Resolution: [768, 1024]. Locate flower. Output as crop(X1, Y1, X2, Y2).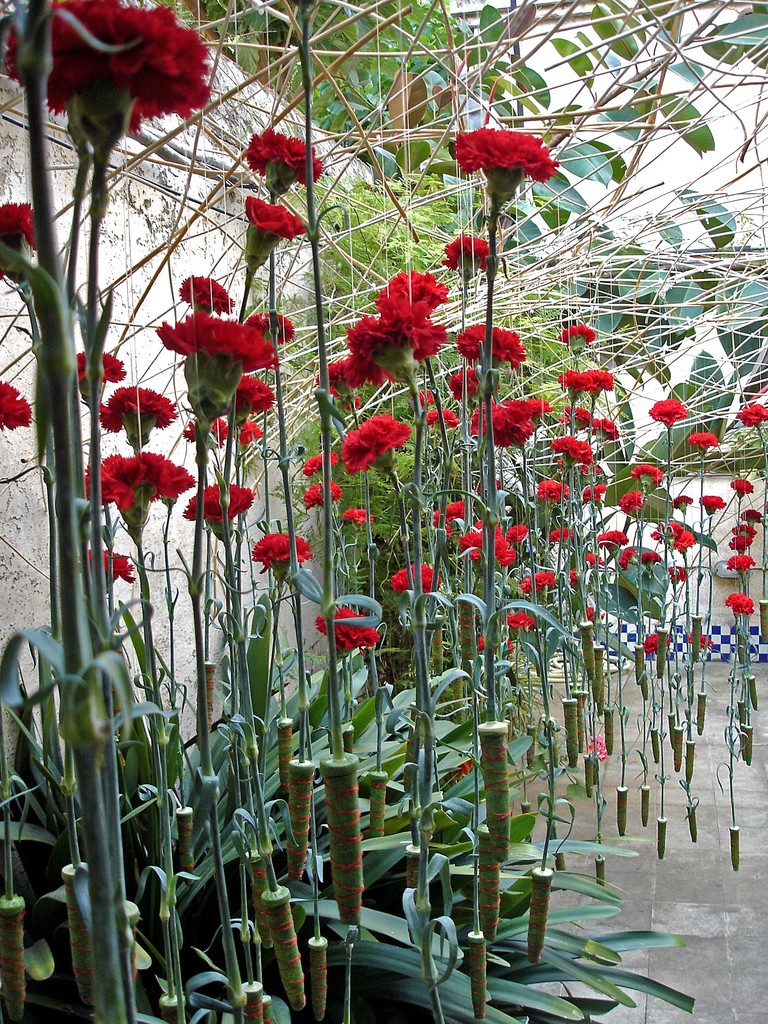
crop(735, 400, 767, 428).
